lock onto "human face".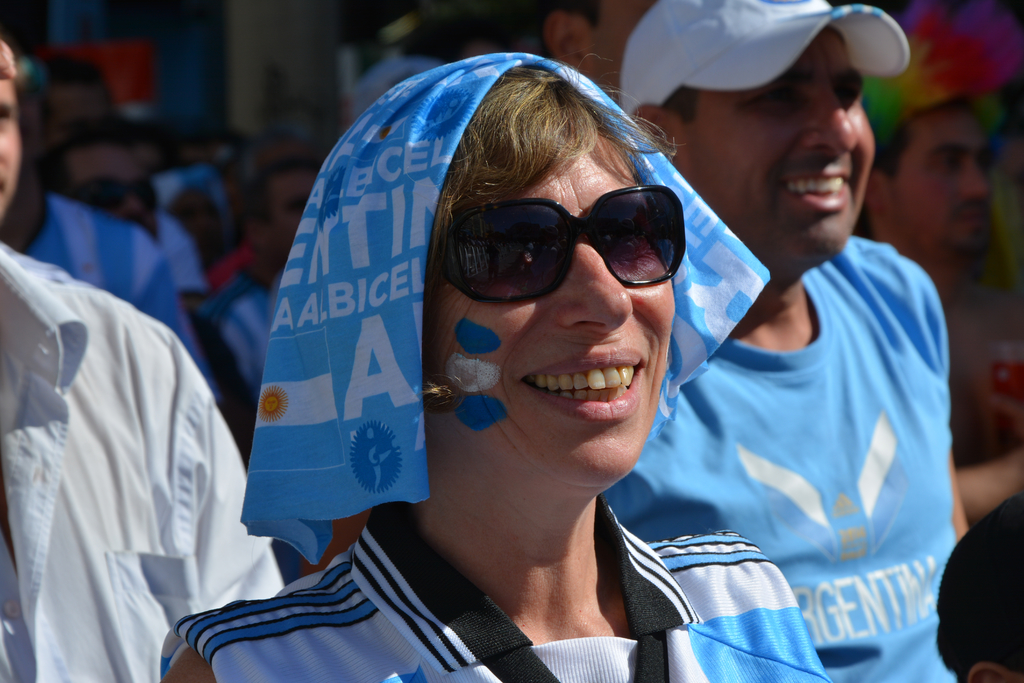
Locked: BBox(689, 29, 871, 268).
